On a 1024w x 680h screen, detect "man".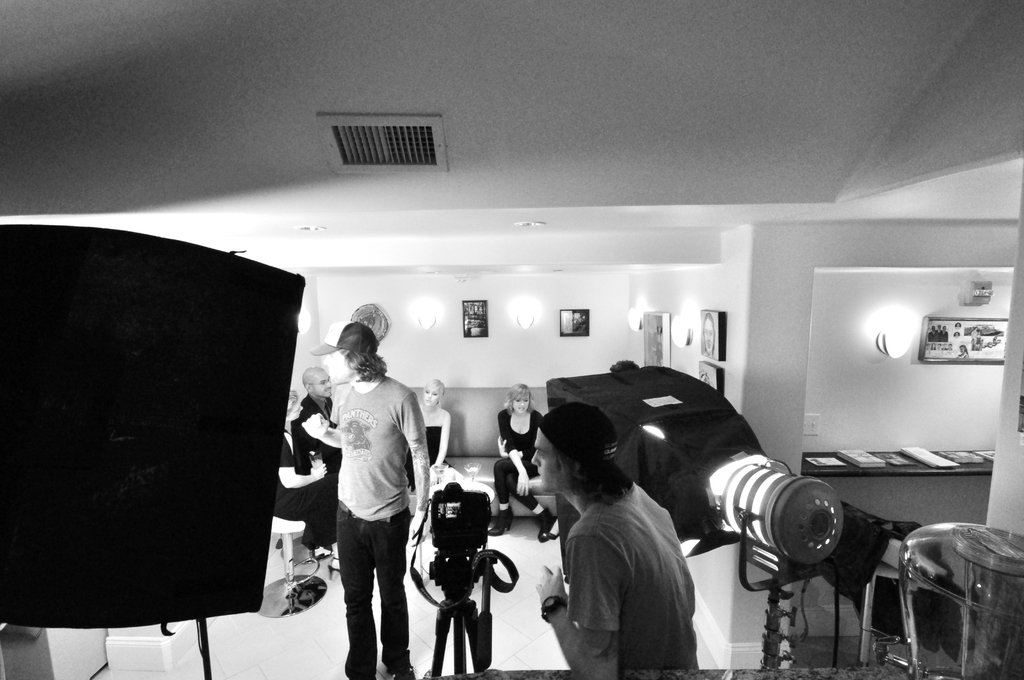
bbox=[317, 324, 433, 679].
